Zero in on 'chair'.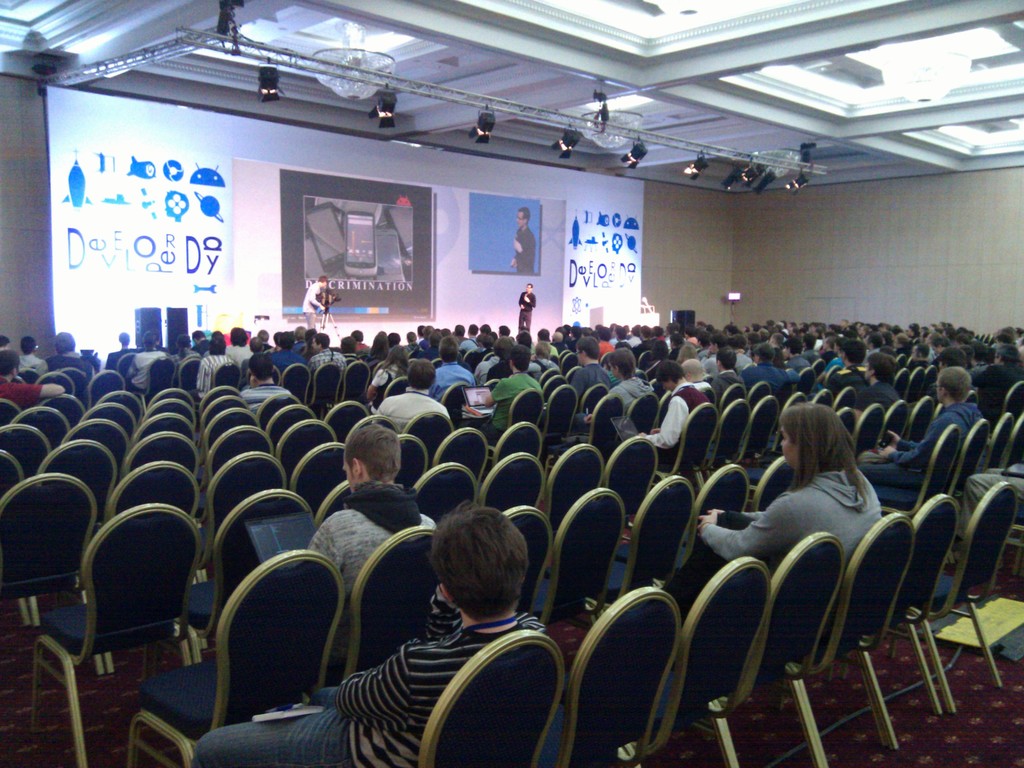
Zeroed in: <bbox>535, 584, 684, 767</bbox>.
